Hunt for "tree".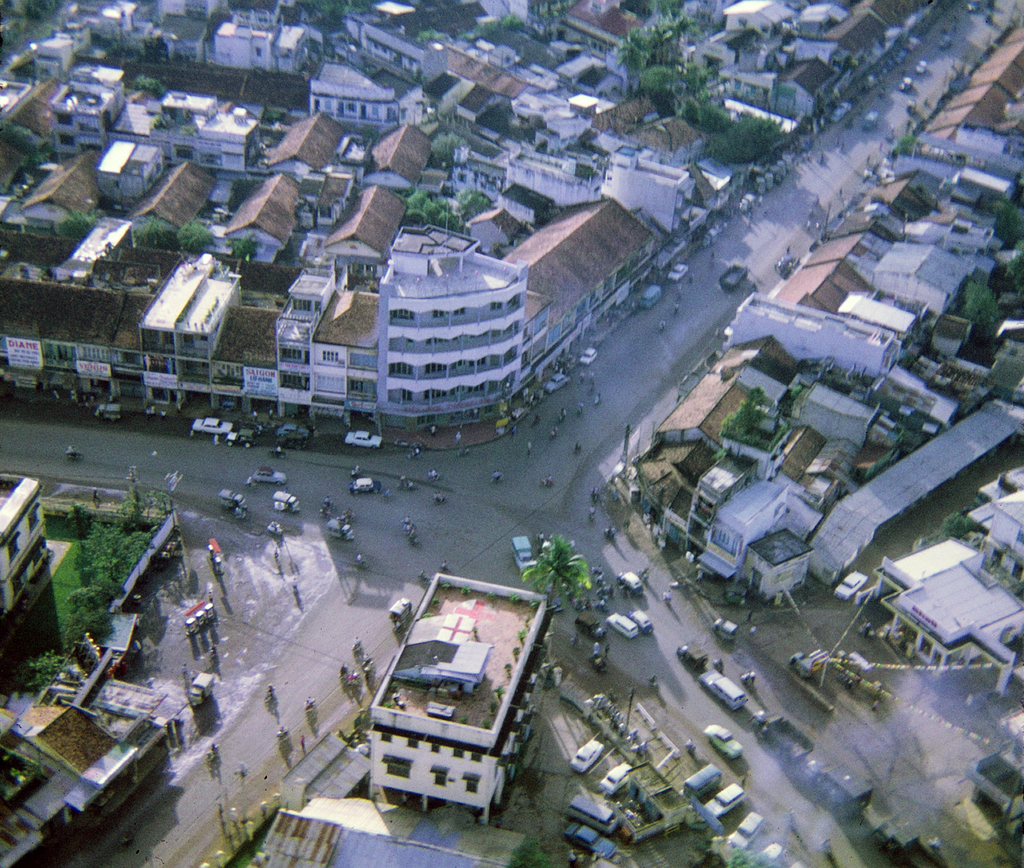
Hunted down at [left=420, top=30, right=447, bottom=44].
